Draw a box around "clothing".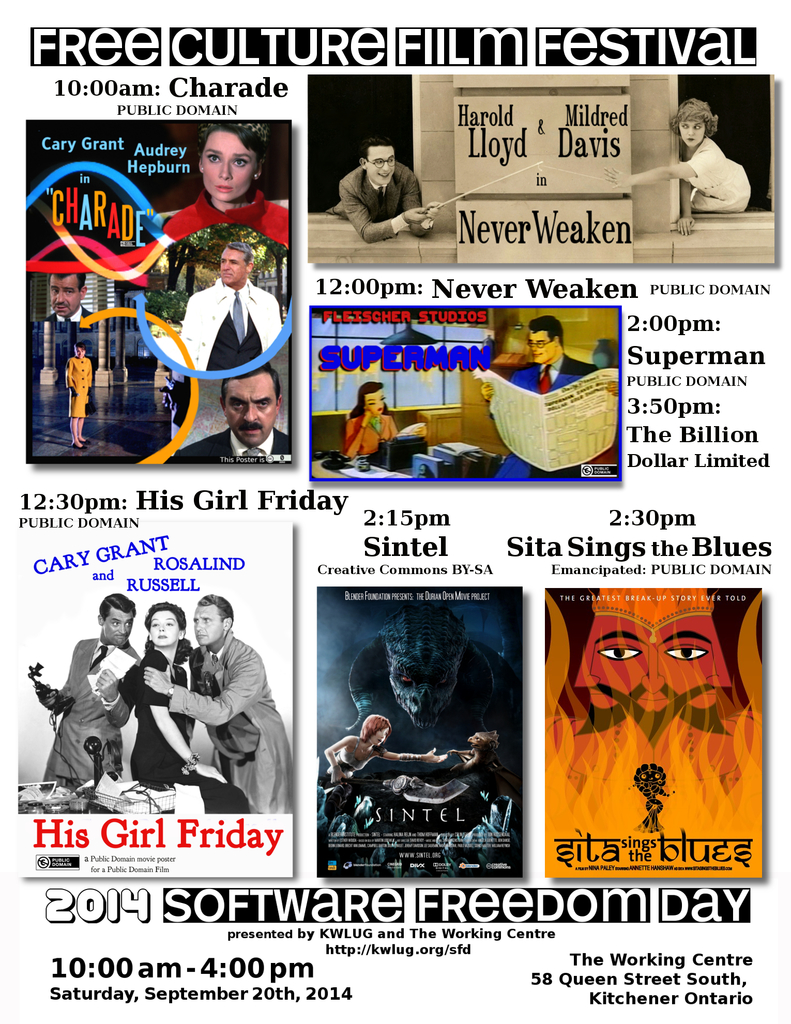
<box>322,164,422,246</box>.
